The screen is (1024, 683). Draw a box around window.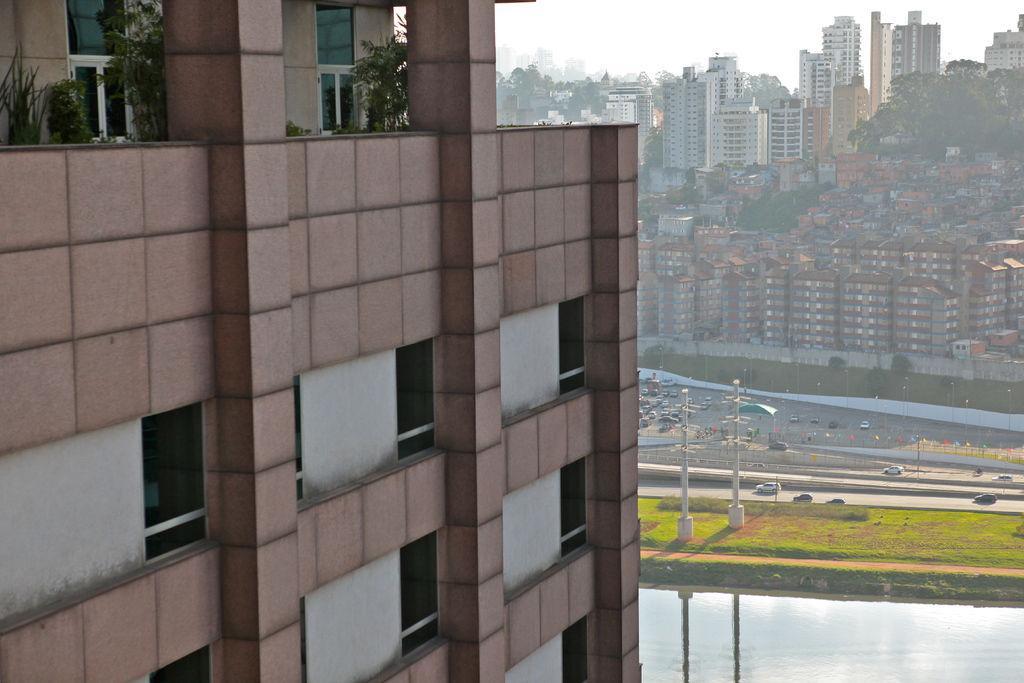
284,340,416,495.
